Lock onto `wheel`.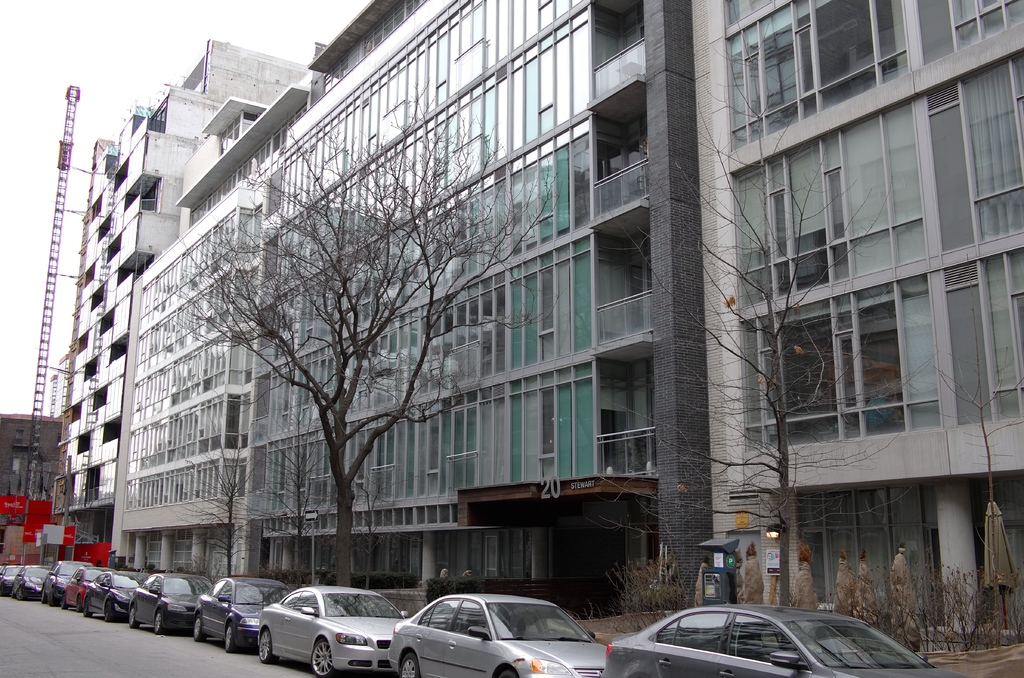
Locked: left=540, top=626, right=559, bottom=635.
